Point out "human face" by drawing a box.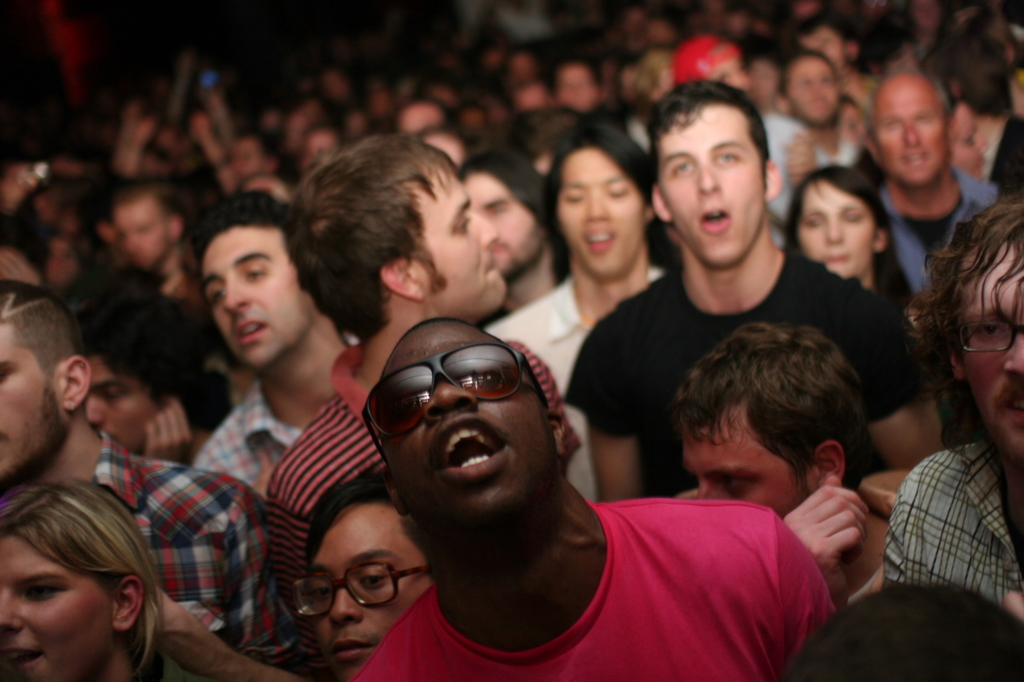
870:74:946:193.
